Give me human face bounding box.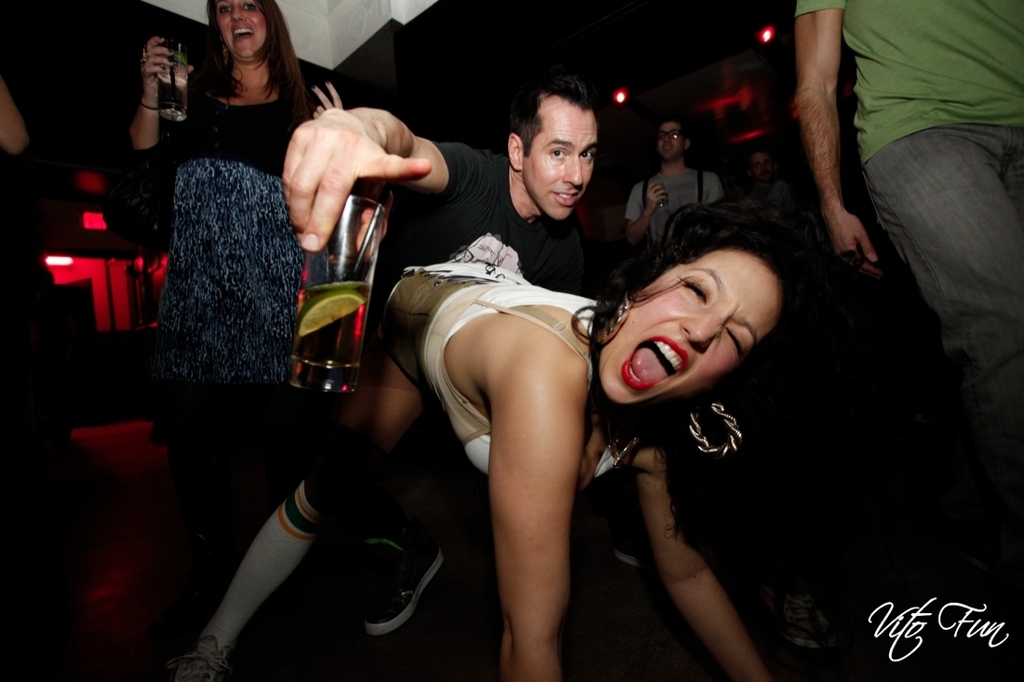
bbox(598, 247, 775, 406).
